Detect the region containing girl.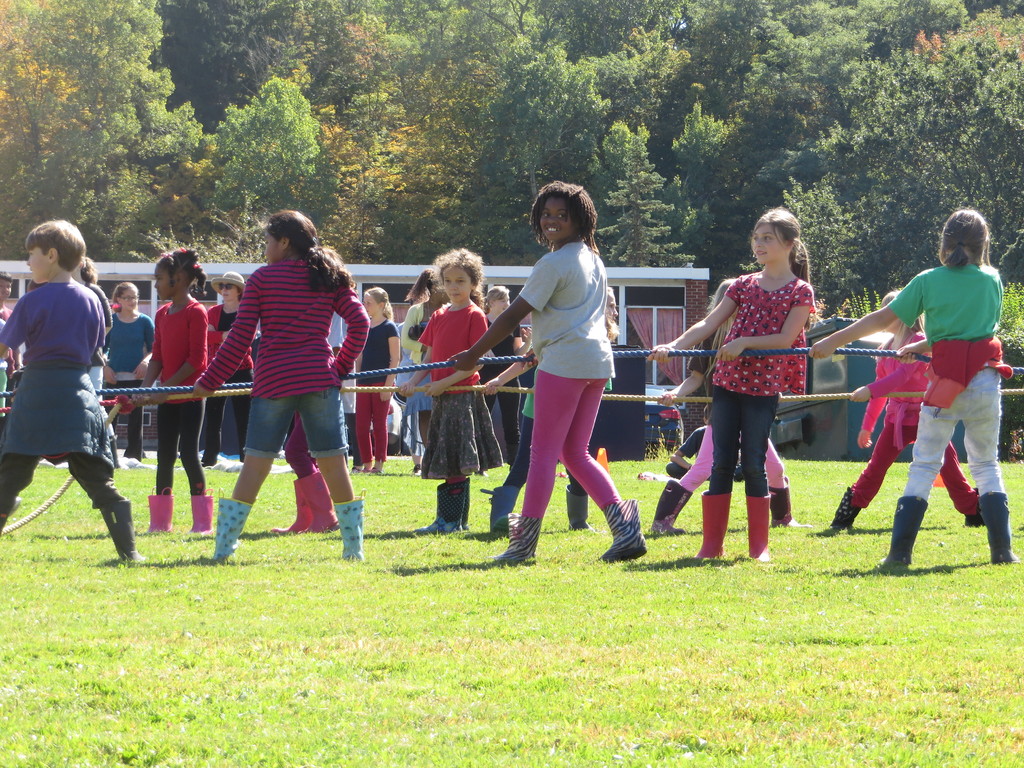
locate(349, 287, 405, 482).
